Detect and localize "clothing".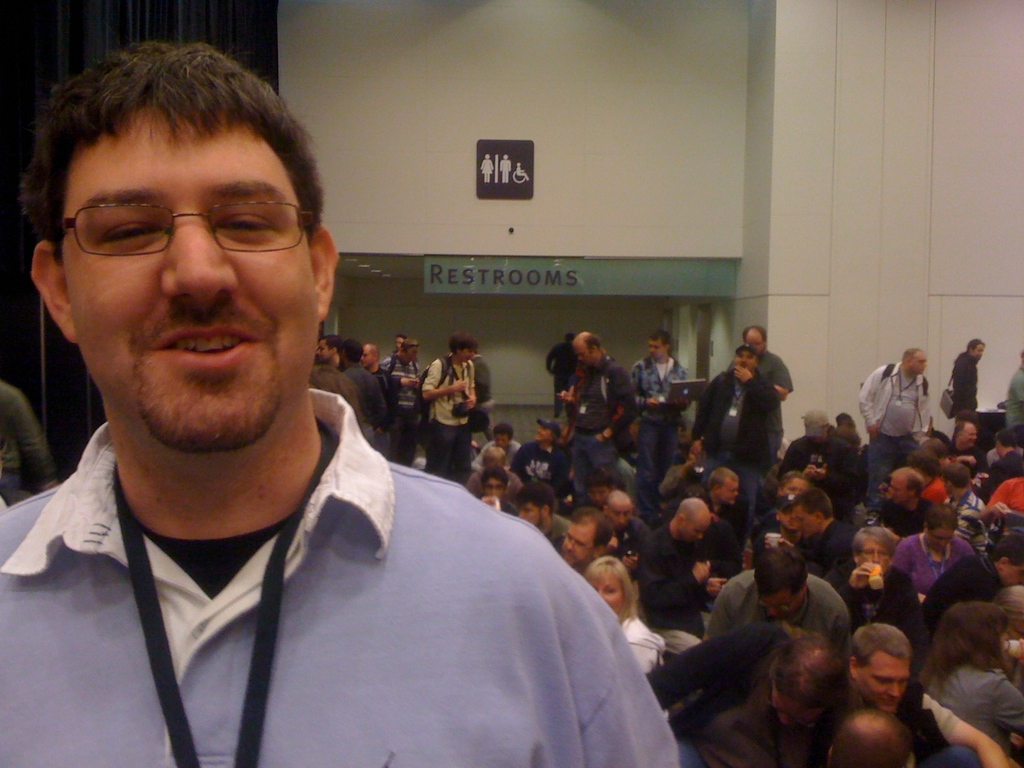
Localized at x1=813 y1=509 x2=858 y2=601.
